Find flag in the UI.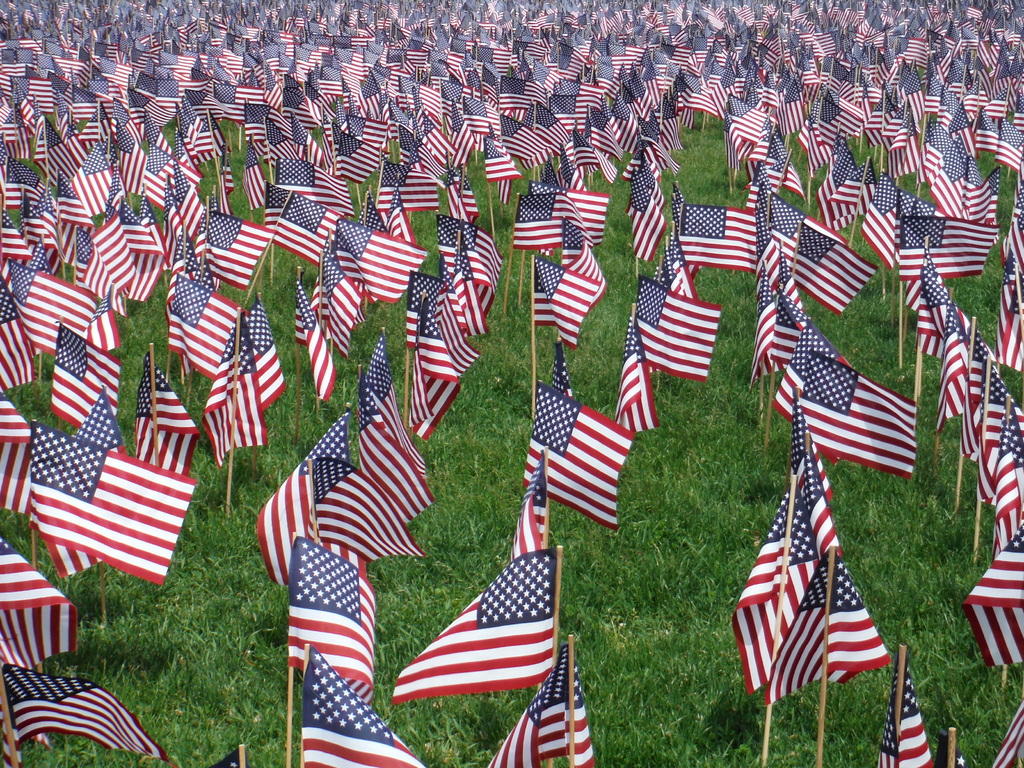
UI element at [x1=761, y1=239, x2=807, y2=312].
